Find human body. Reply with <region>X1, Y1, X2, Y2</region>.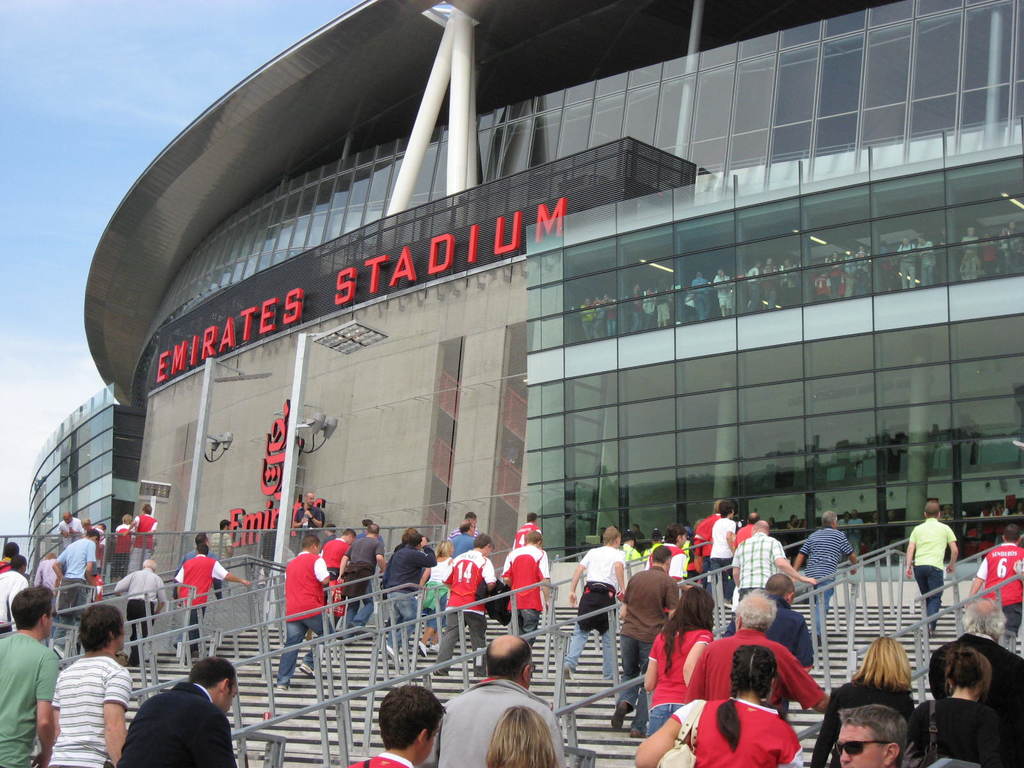
<region>790, 511, 860, 648</region>.
